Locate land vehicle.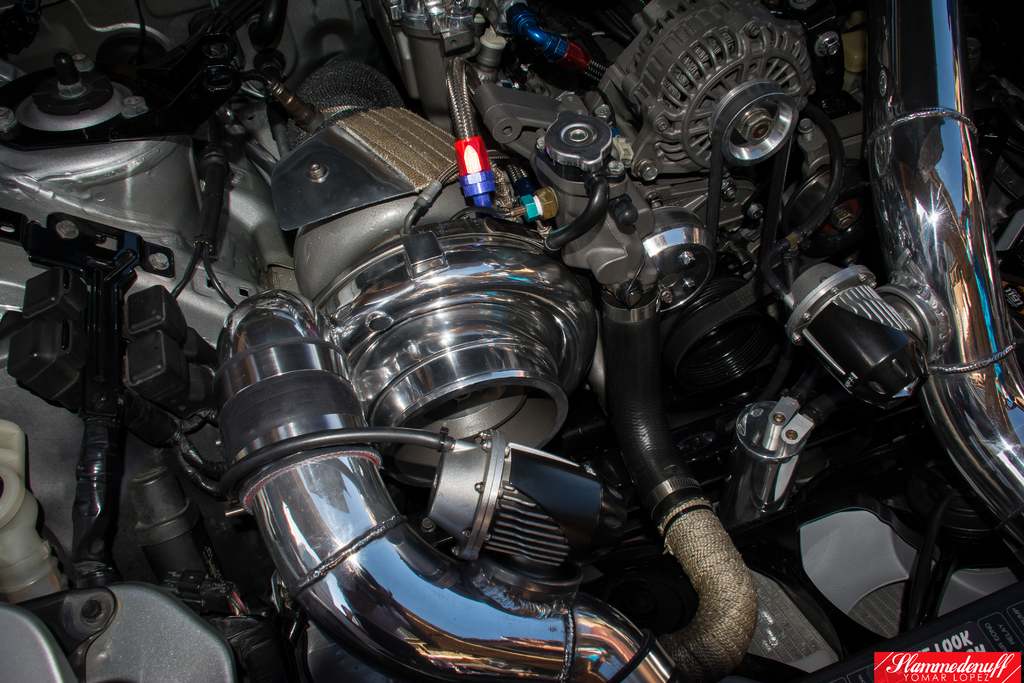
Bounding box: (19, 25, 1023, 682).
